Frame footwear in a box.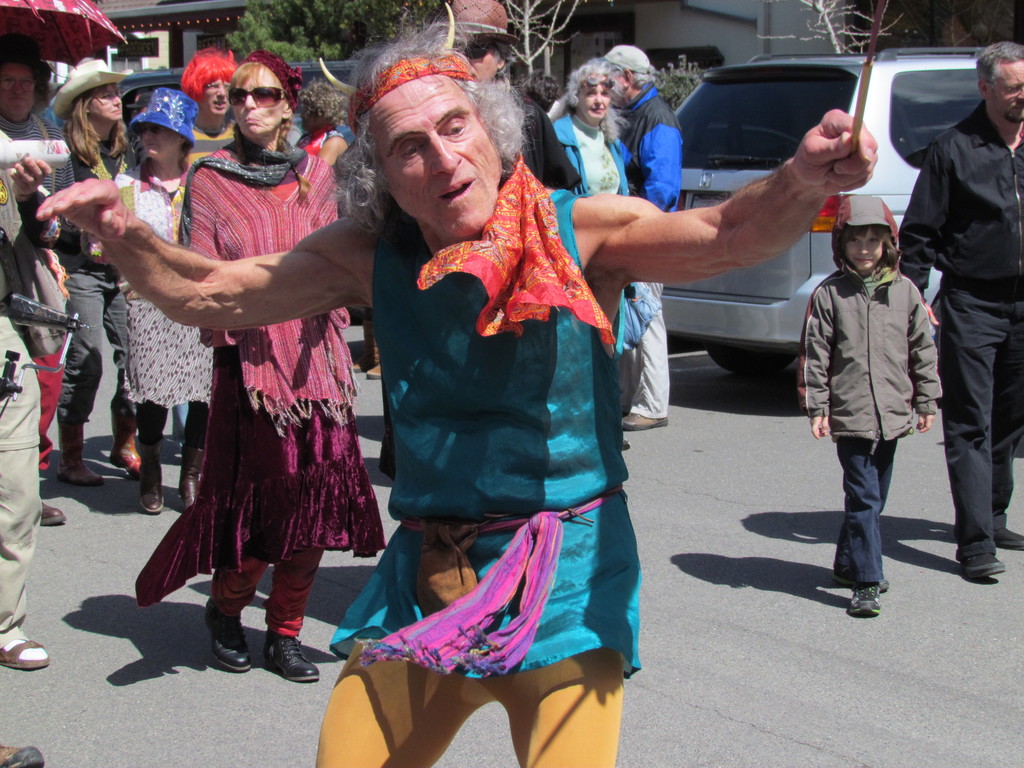
{"x1": 0, "y1": 744, "x2": 53, "y2": 767}.
